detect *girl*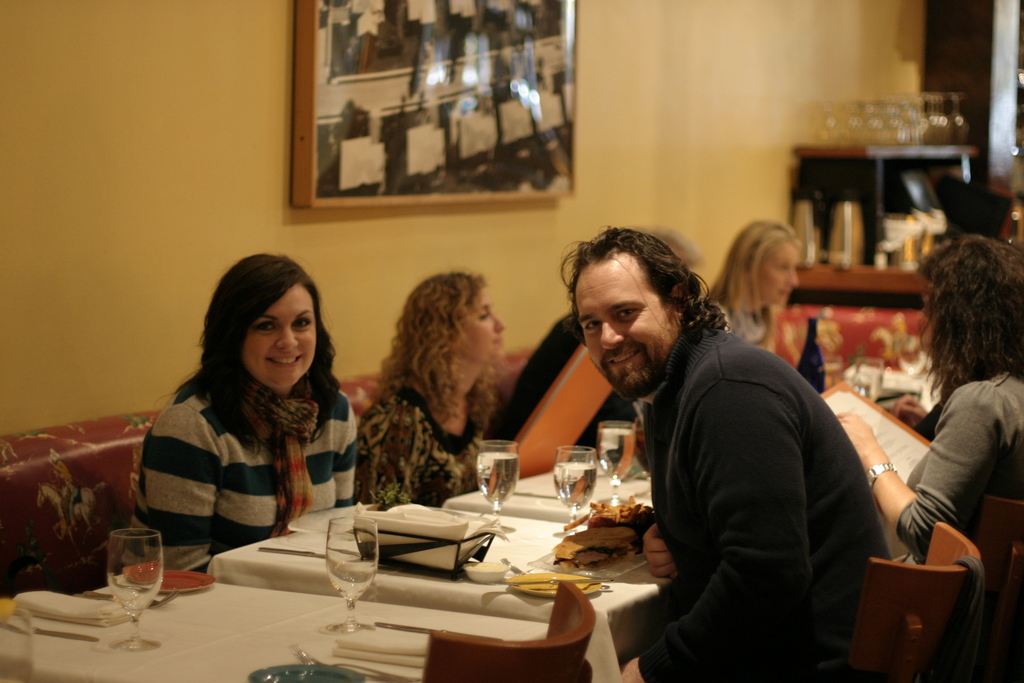
select_region(841, 236, 1023, 555)
